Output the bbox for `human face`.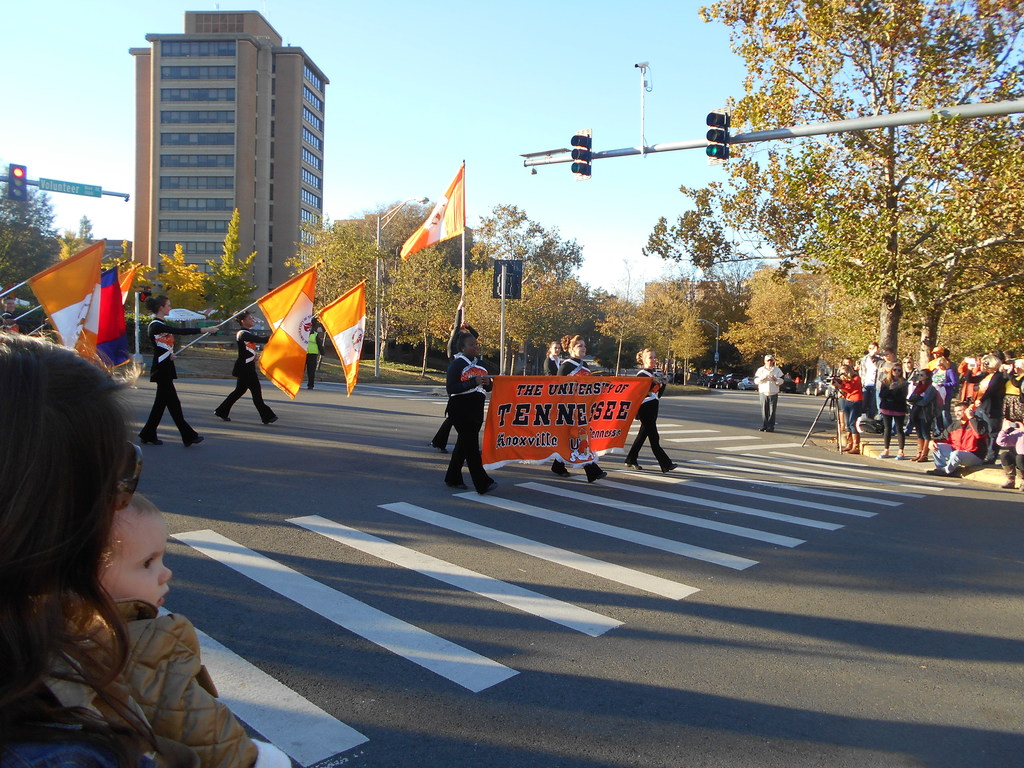
(103, 522, 173, 600).
